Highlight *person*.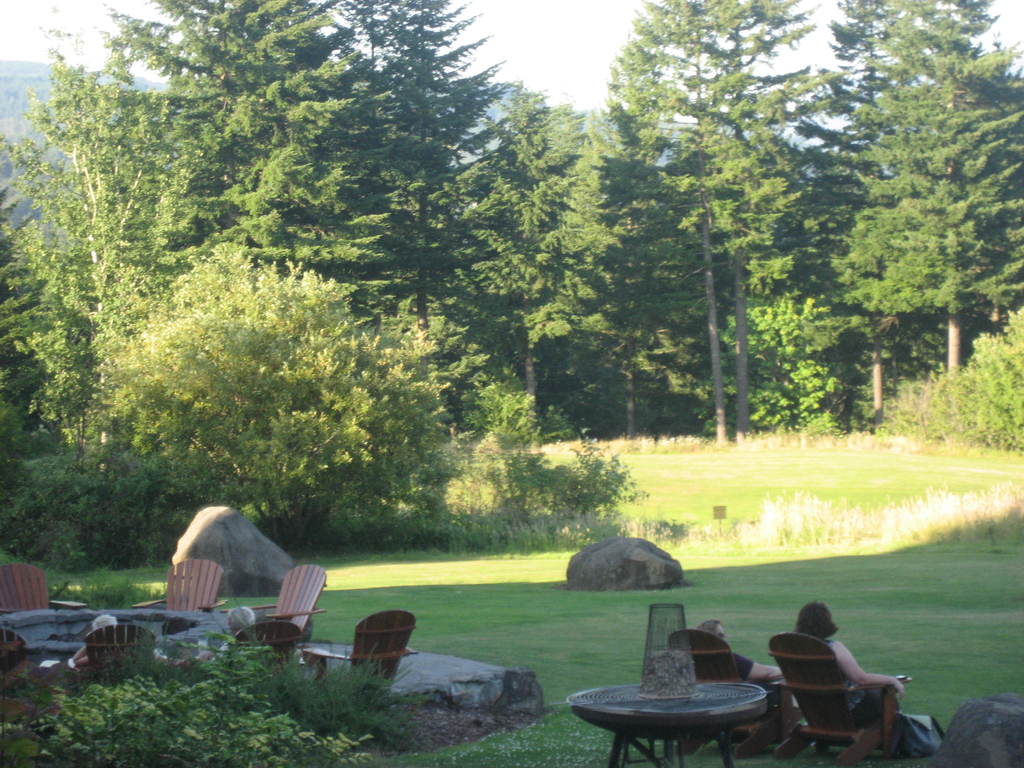
Highlighted region: 698,614,788,758.
